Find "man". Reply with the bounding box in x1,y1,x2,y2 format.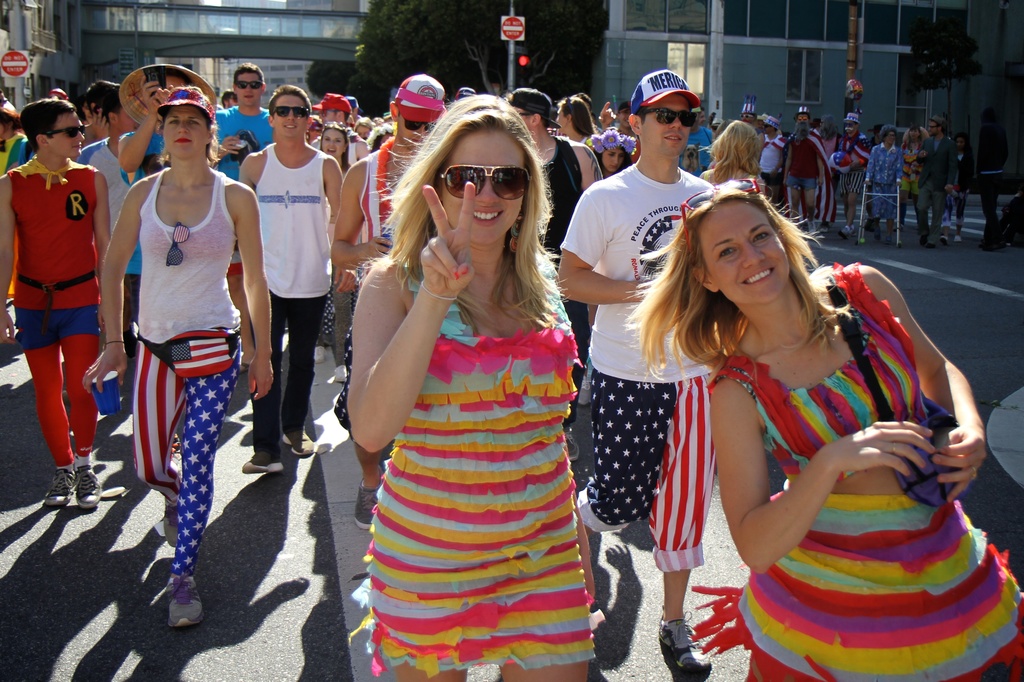
494,89,603,473.
